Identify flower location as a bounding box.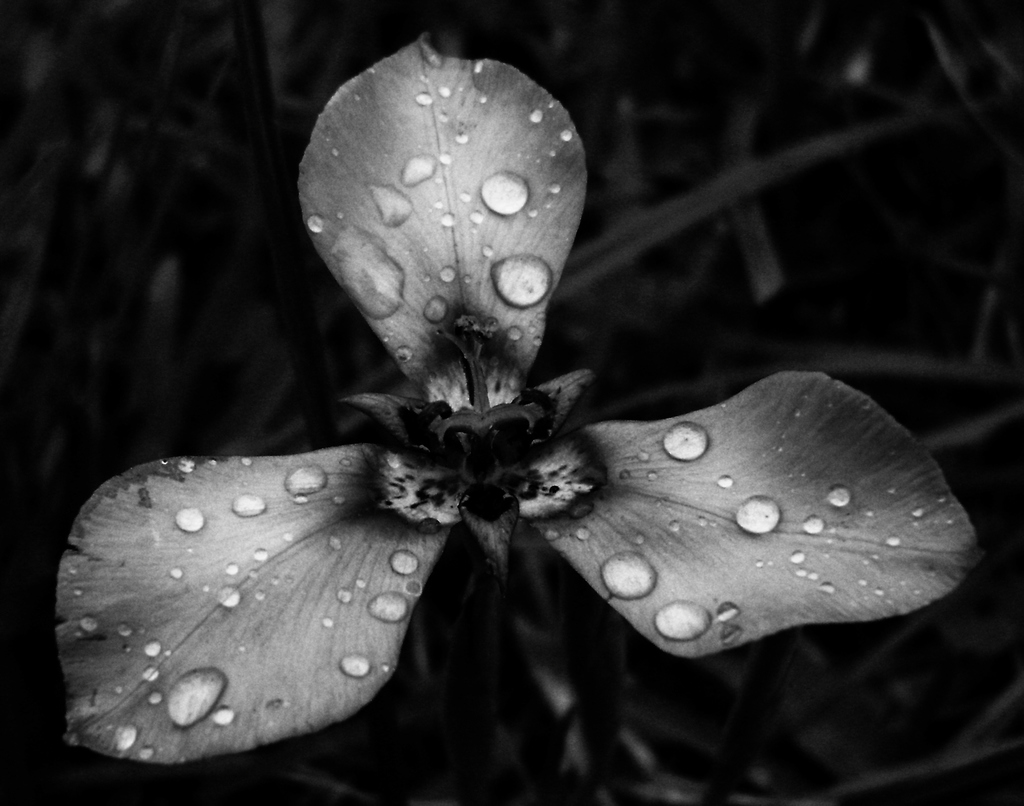
(61, 36, 982, 758).
